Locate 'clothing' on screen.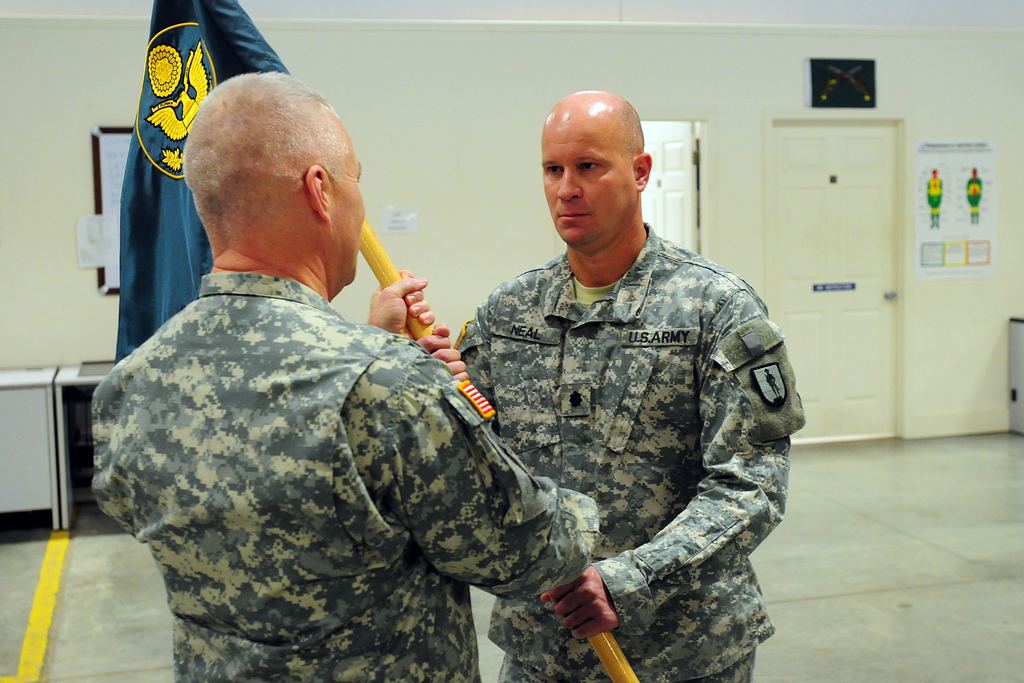
On screen at x1=95, y1=274, x2=600, y2=682.
